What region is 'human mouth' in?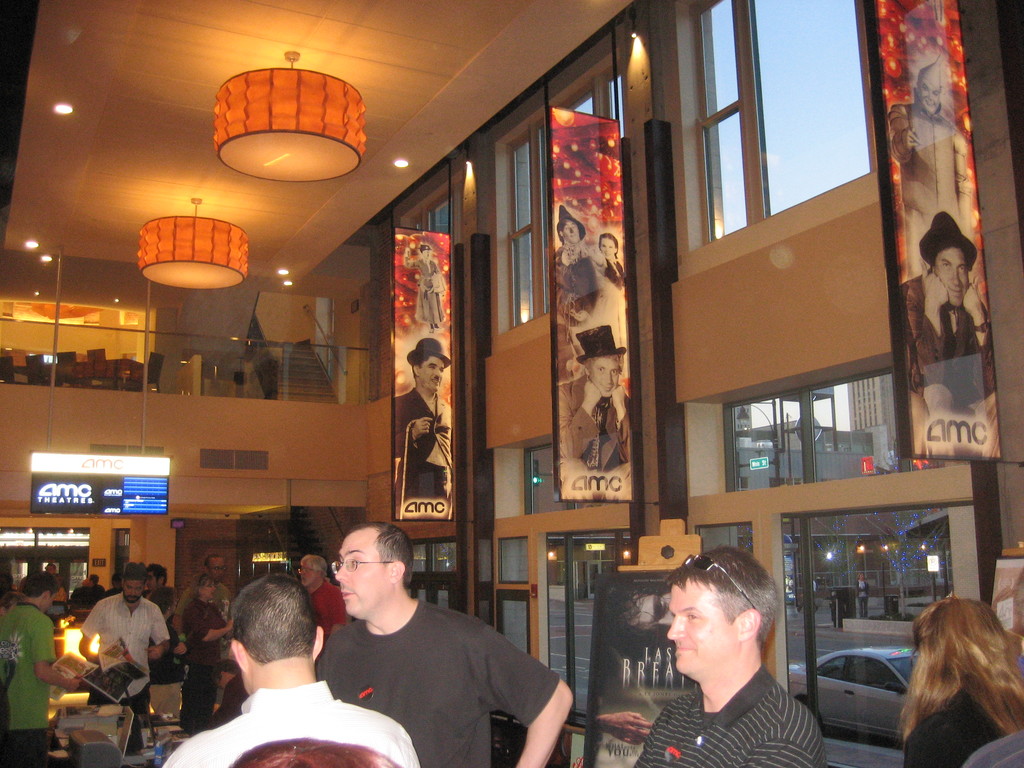
crop(674, 649, 689, 653).
